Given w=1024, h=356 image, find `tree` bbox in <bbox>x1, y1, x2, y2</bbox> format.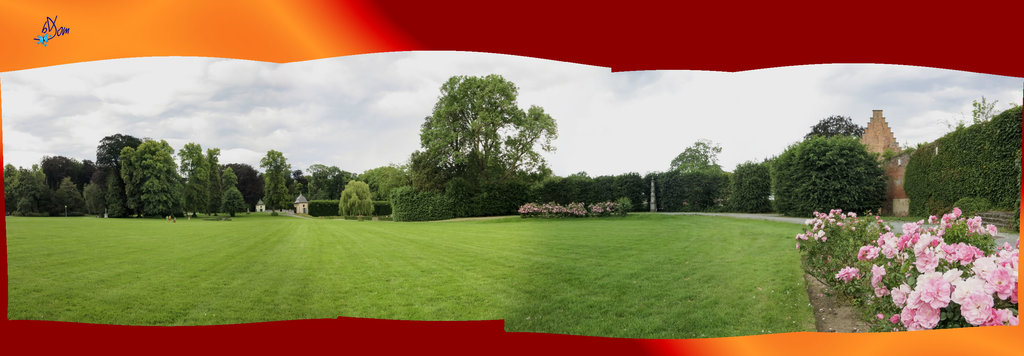
<bbox>337, 171, 383, 220</bbox>.
